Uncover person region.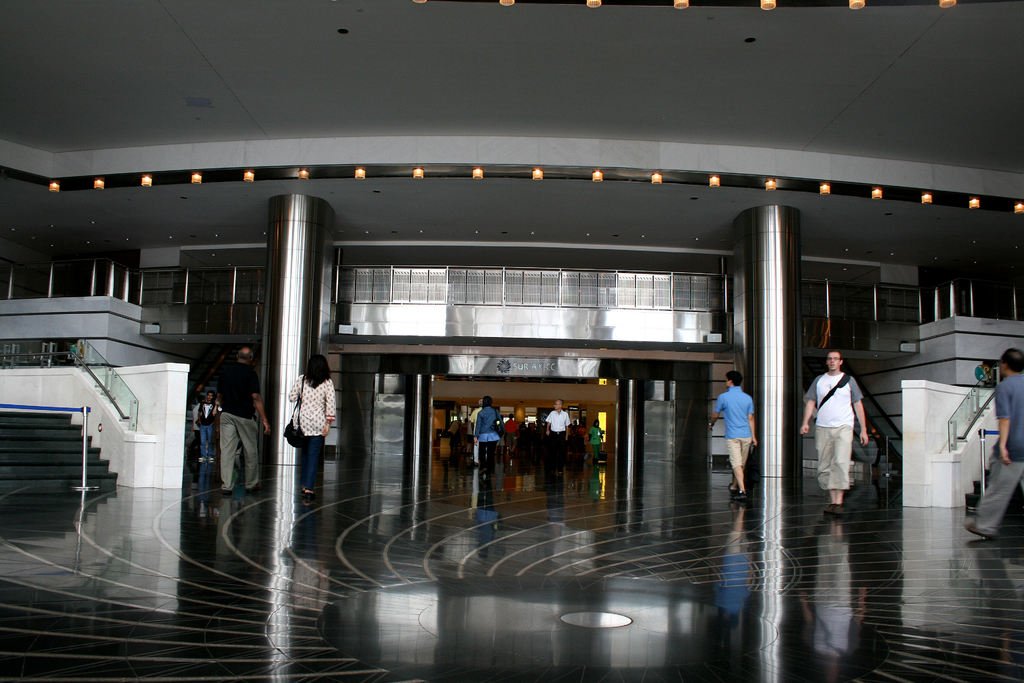
Uncovered: Rect(215, 347, 273, 493).
